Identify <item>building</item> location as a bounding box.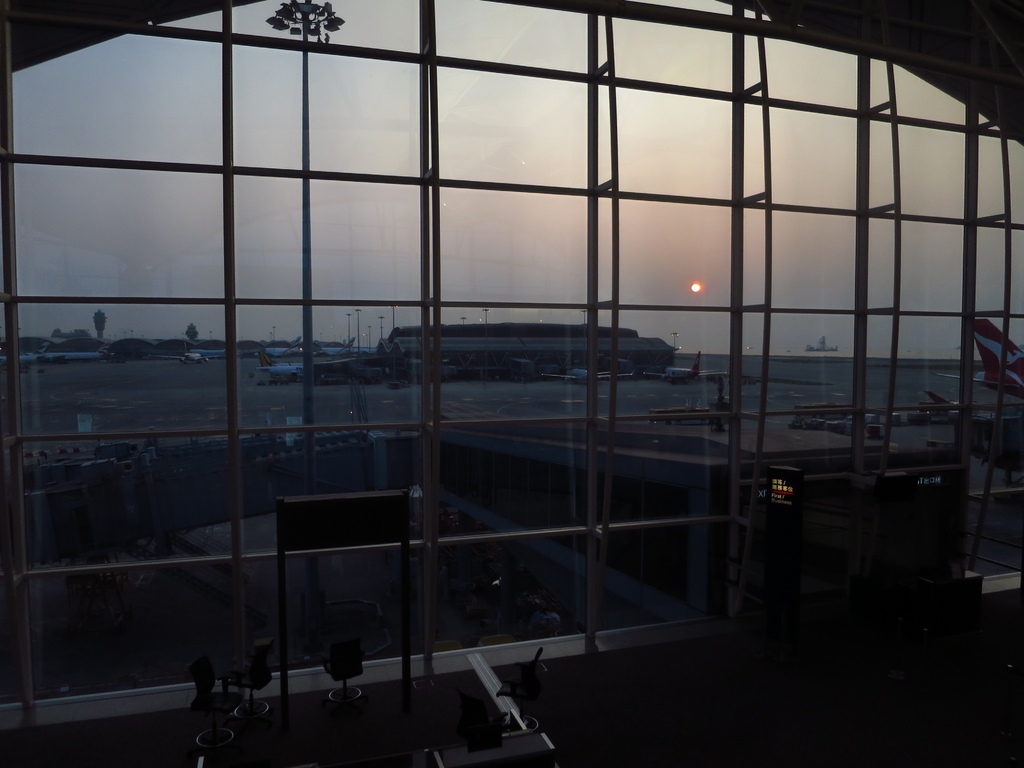
crop(0, 0, 1023, 763).
